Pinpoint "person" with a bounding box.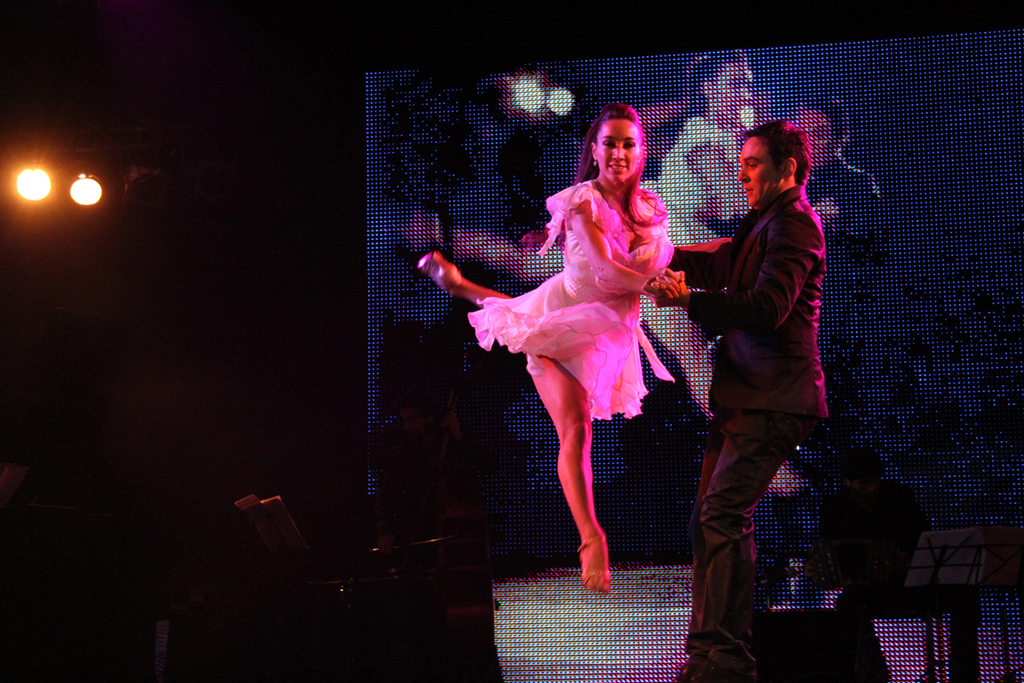
rect(634, 120, 837, 682).
